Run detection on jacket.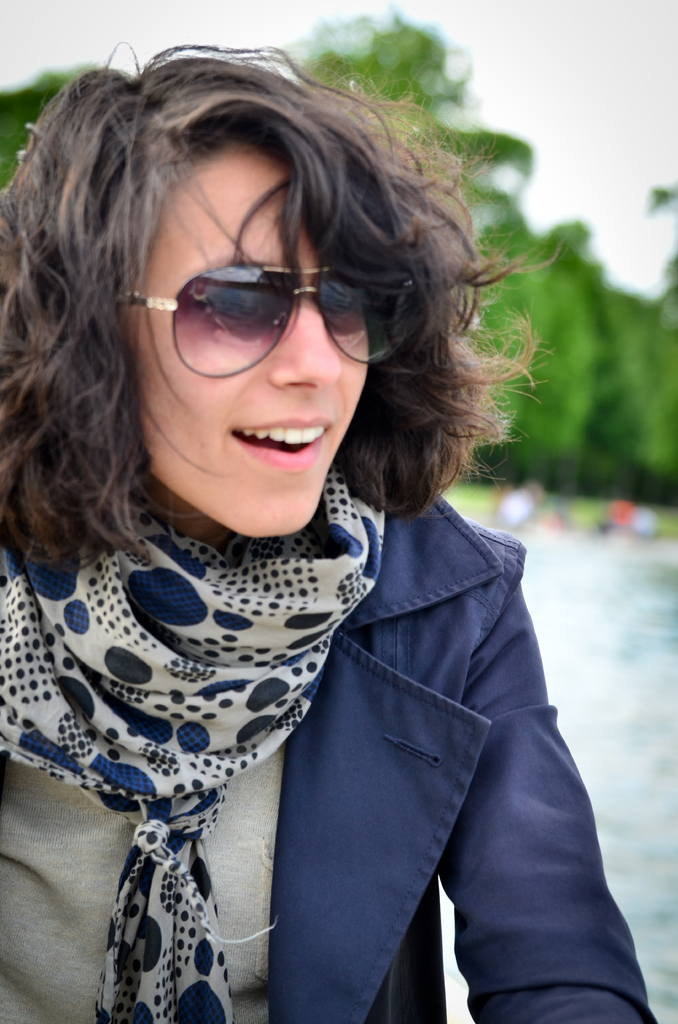
Result: BBox(267, 471, 662, 1023).
